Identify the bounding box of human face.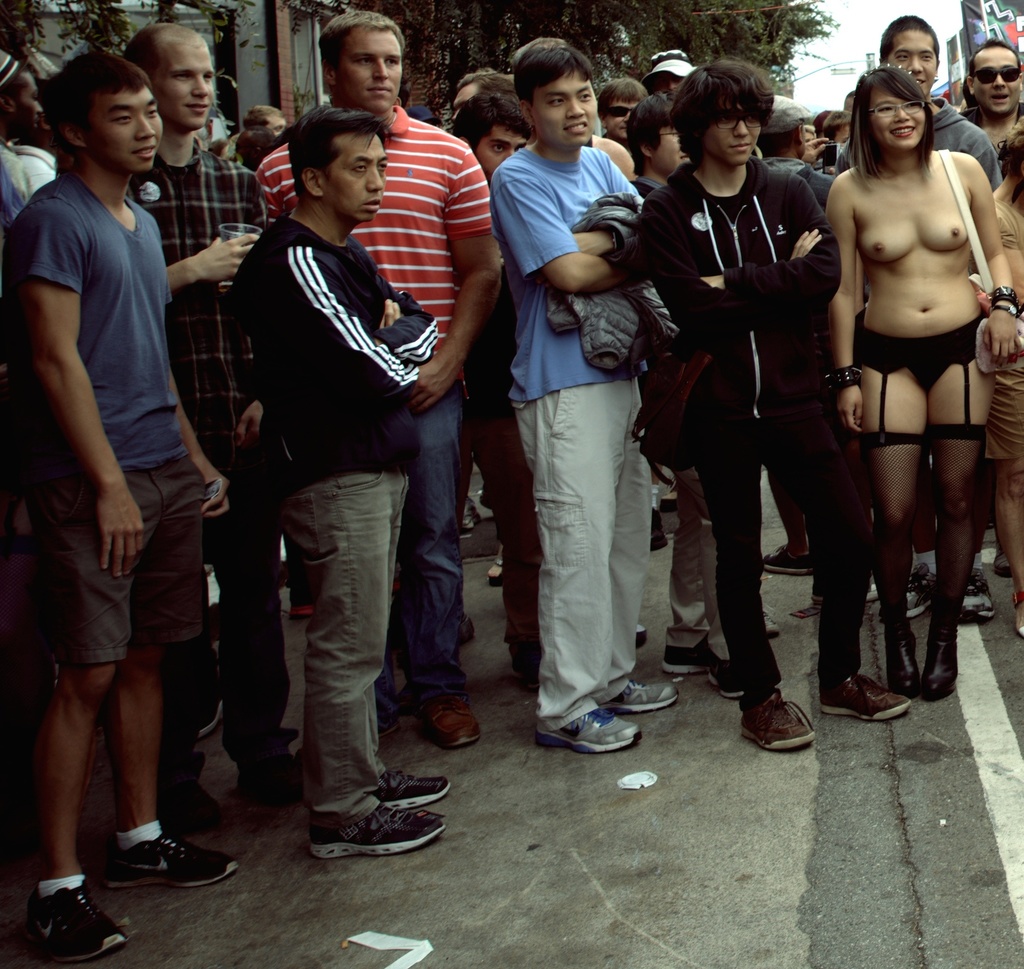
locate(797, 130, 815, 145).
